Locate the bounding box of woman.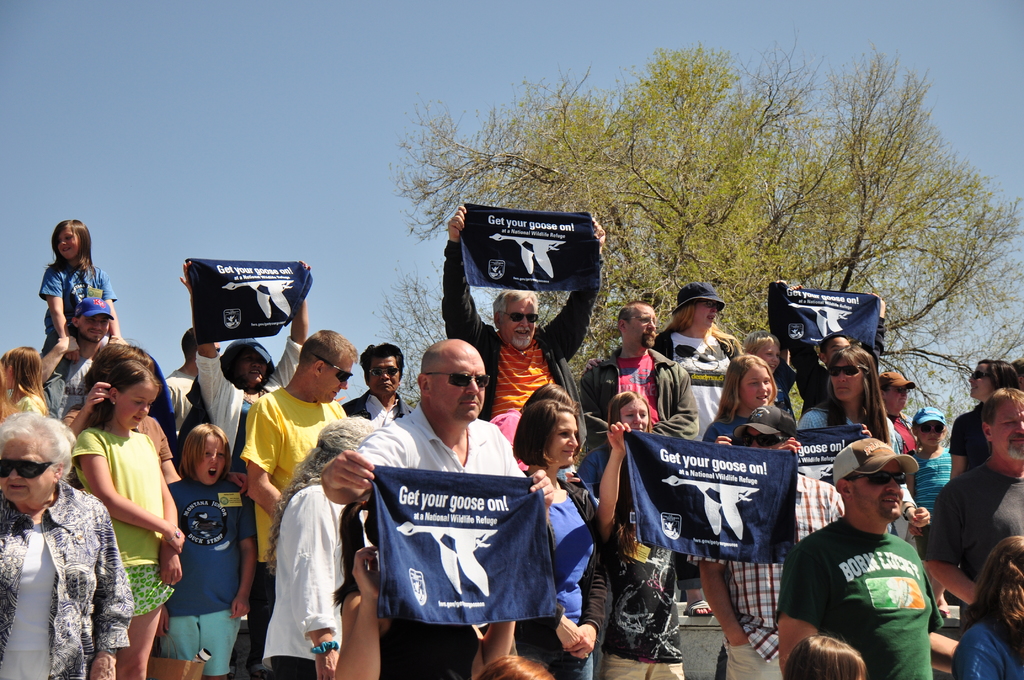
Bounding box: (x1=576, y1=386, x2=657, y2=514).
